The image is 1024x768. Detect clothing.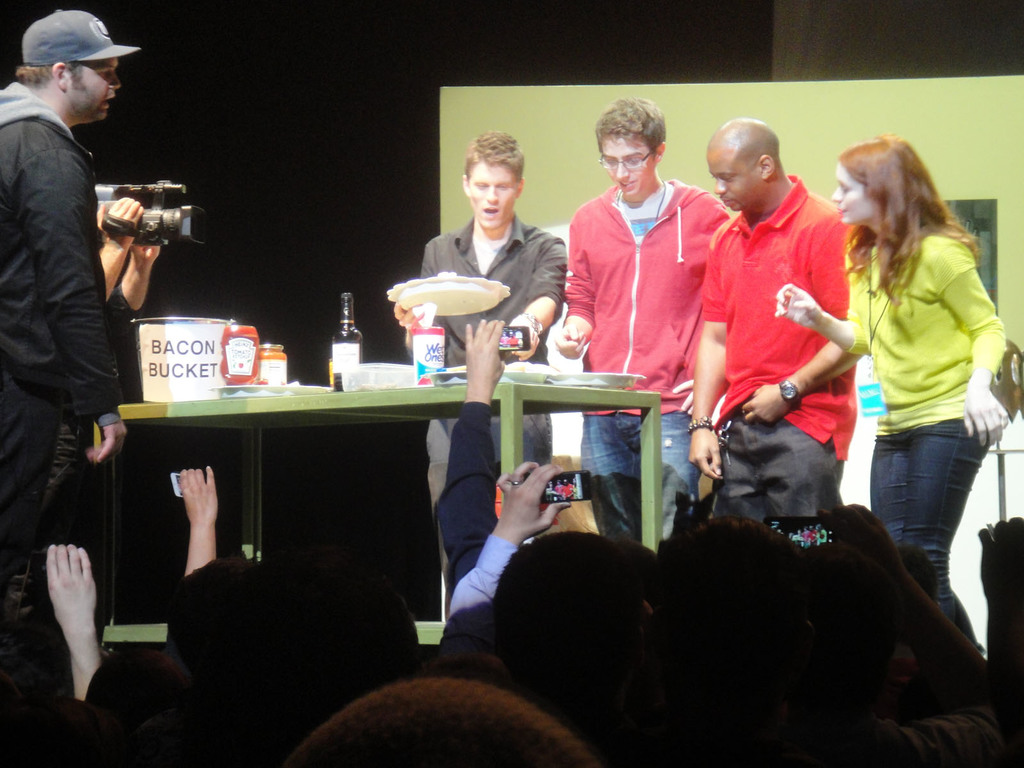
Detection: 415, 204, 566, 483.
